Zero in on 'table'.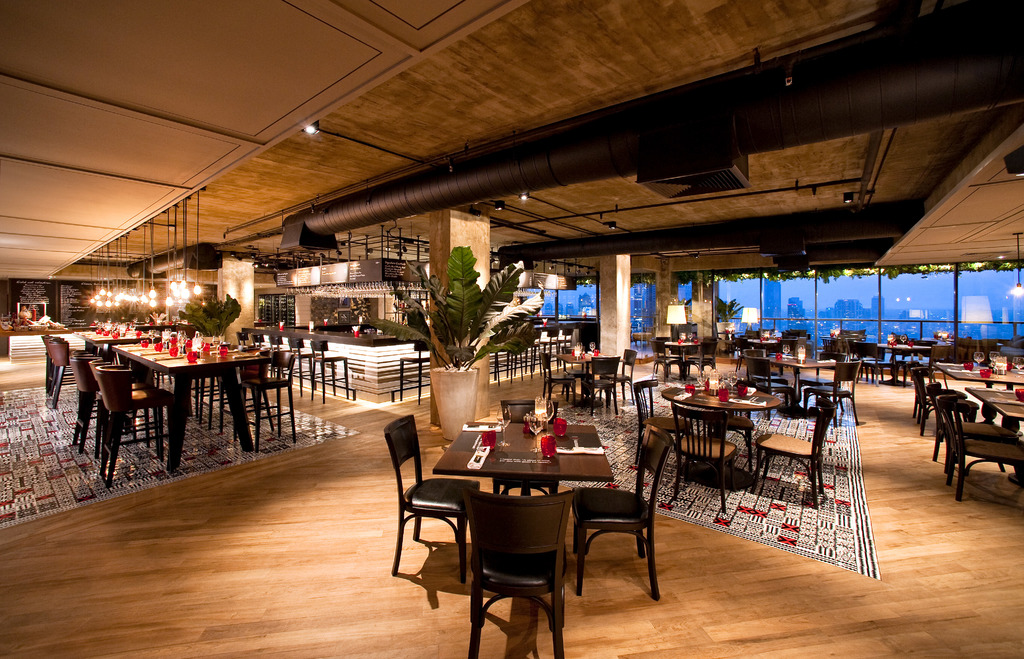
Zeroed in: bbox=[663, 386, 781, 469].
